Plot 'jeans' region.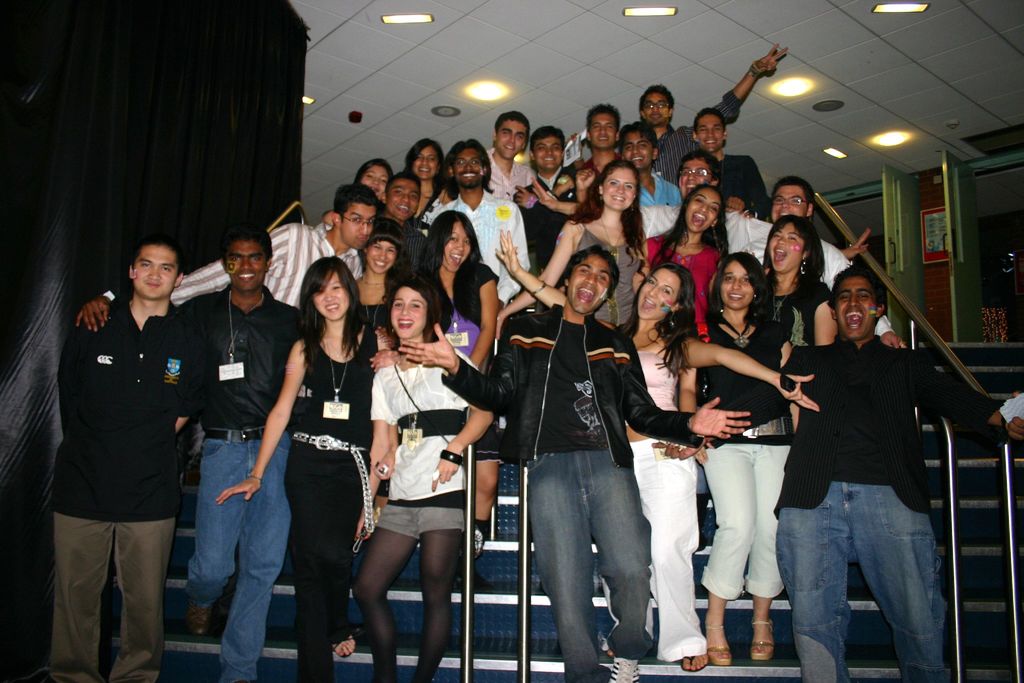
Plotted at [left=528, top=448, right=654, bottom=682].
